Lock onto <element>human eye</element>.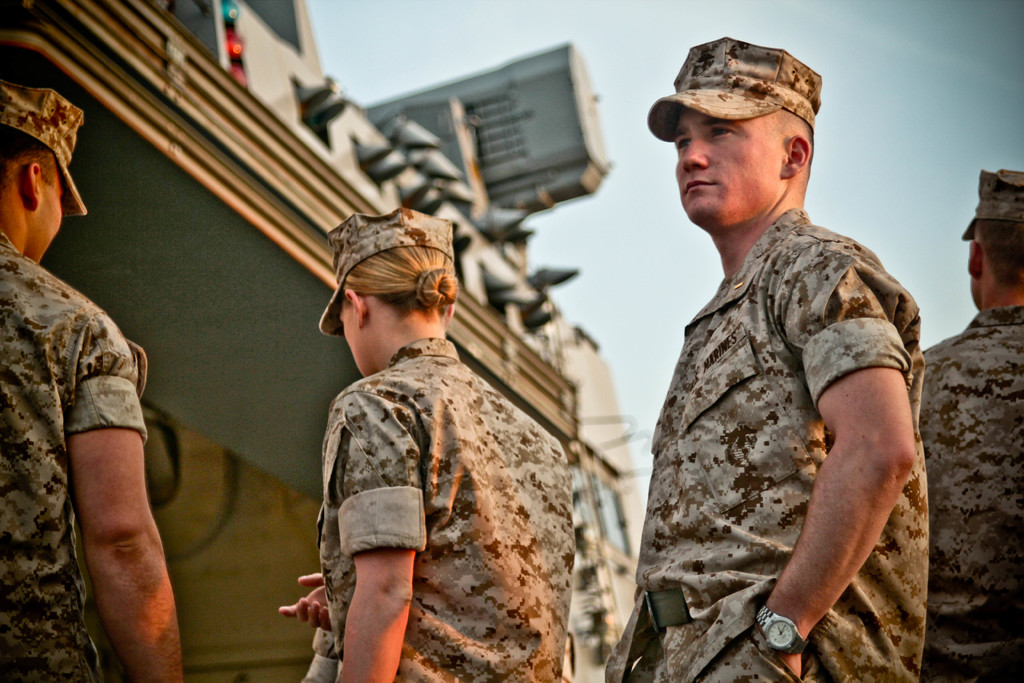
Locked: bbox=(675, 133, 696, 152).
